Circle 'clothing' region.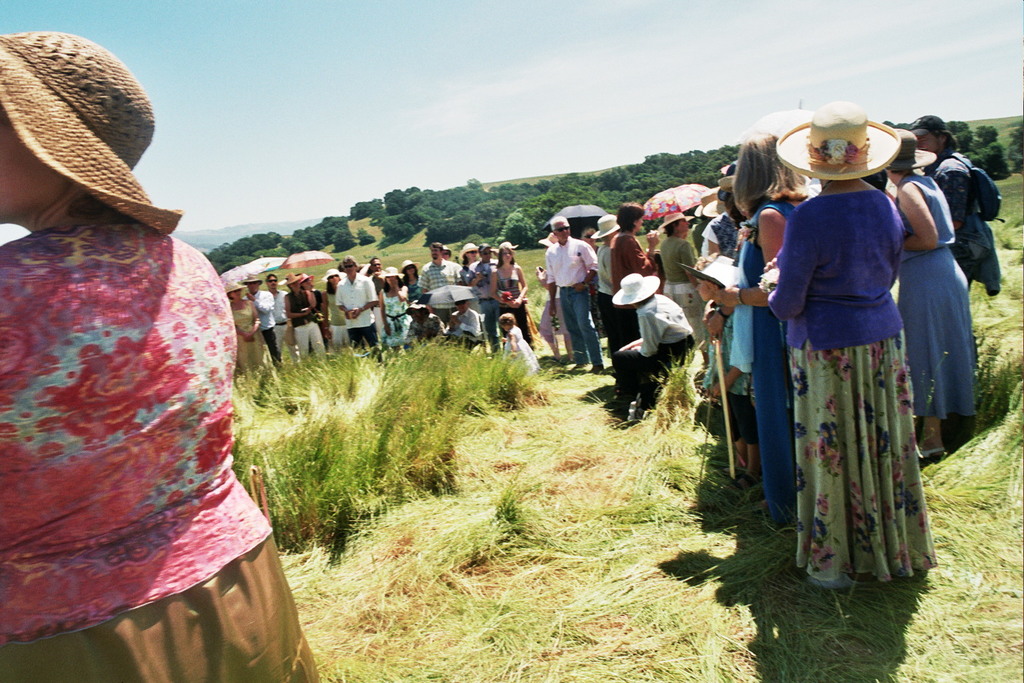
Region: bbox=[385, 278, 418, 365].
